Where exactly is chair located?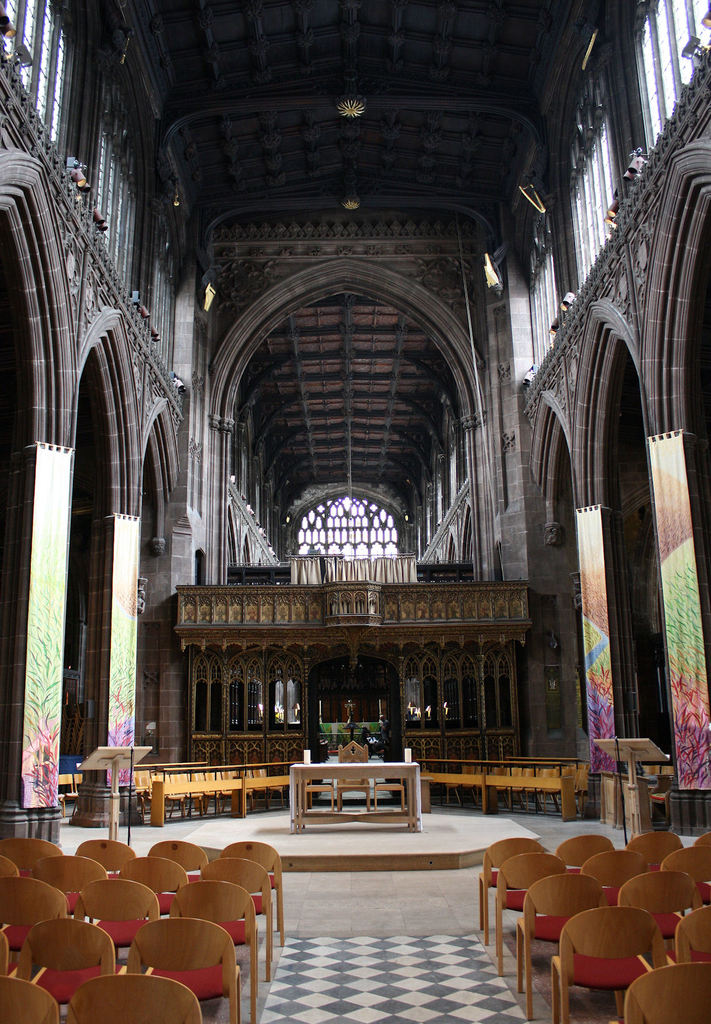
Its bounding box is <box>115,852,181,910</box>.
